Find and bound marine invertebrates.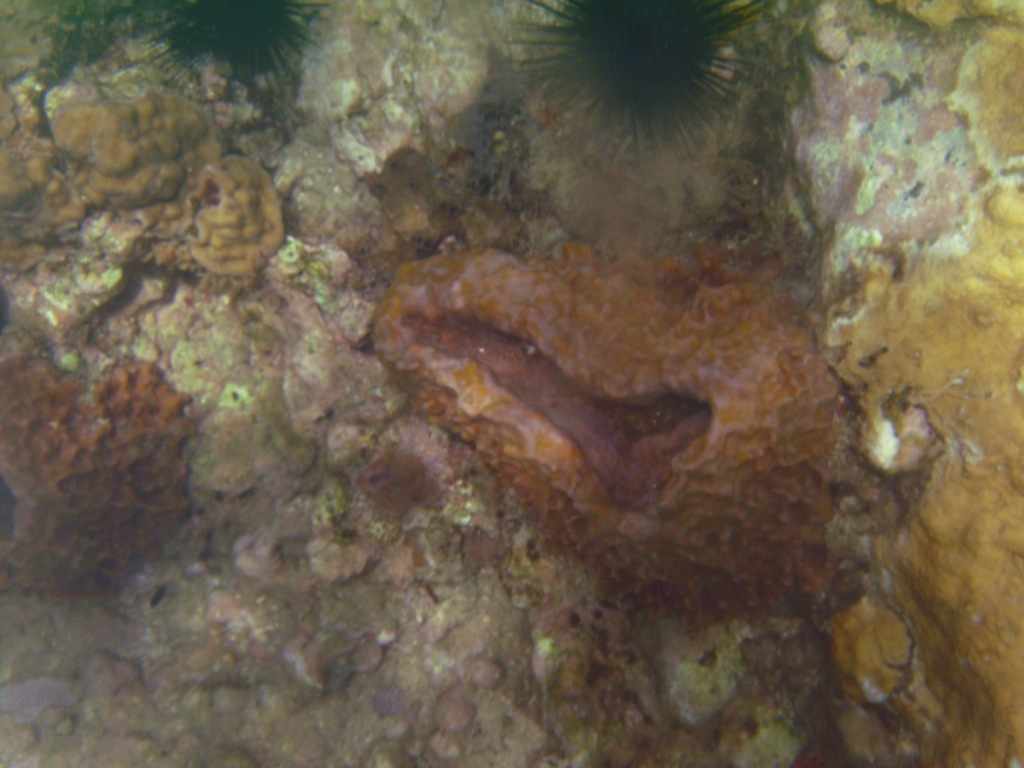
Bound: x1=147 y1=0 x2=334 y2=97.
